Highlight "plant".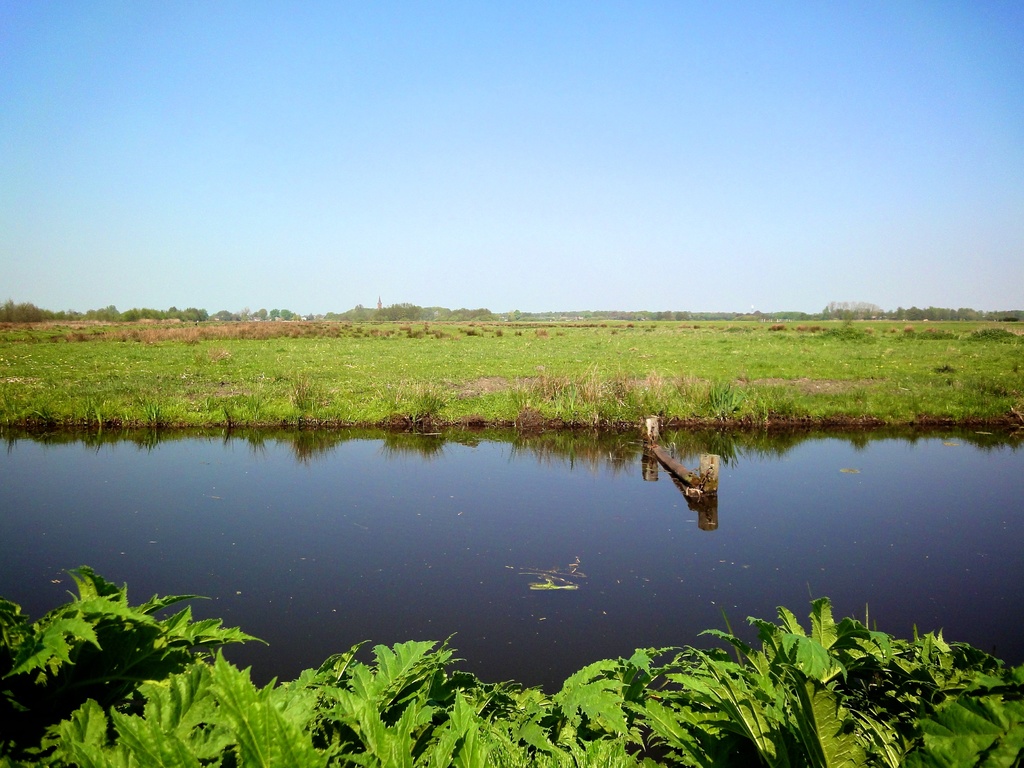
Highlighted region: pyautogui.locateOnScreen(616, 367, 652, 426).
